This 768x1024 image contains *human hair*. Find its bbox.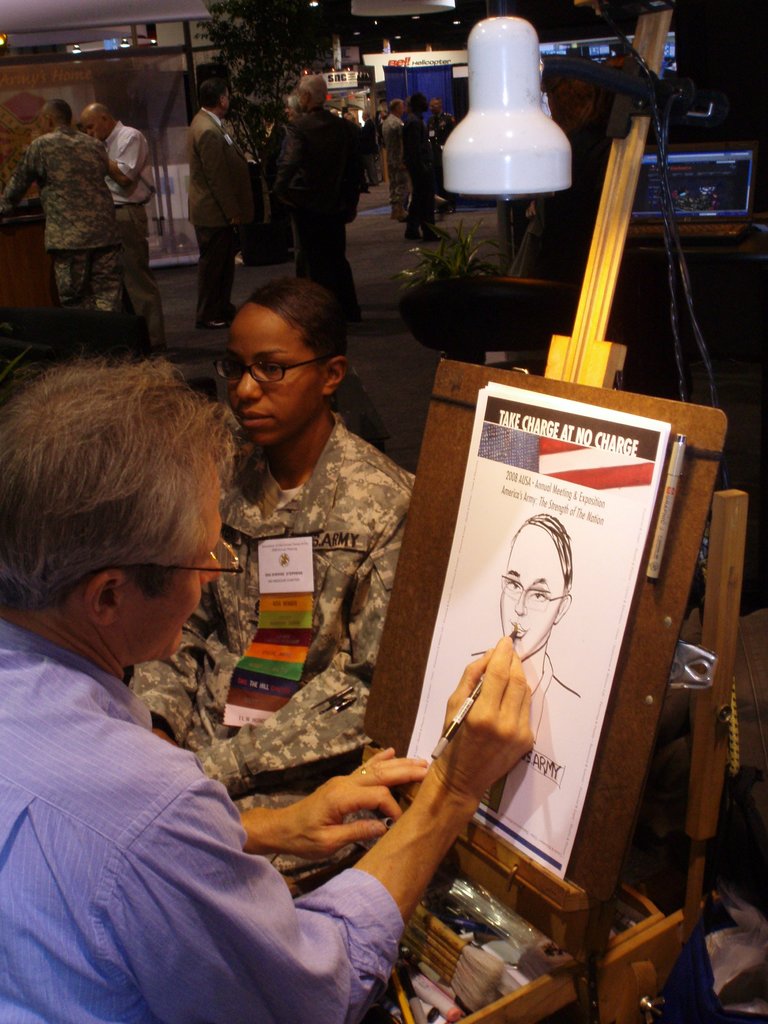
region(301, 73, 331, 103).
